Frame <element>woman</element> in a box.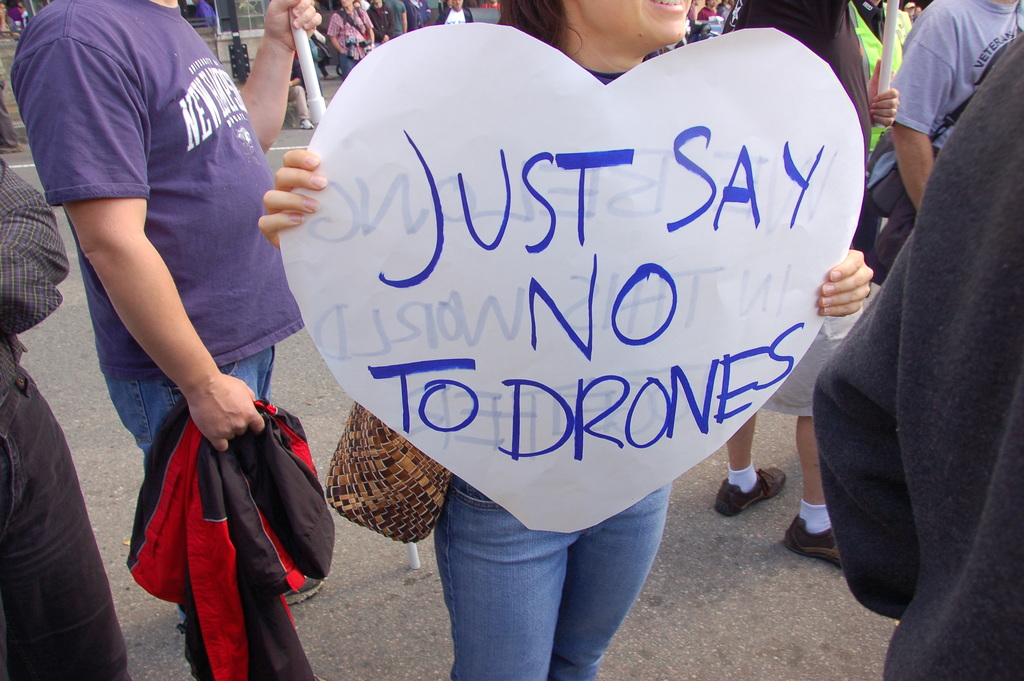
locate(262, 0, 875, 680).
